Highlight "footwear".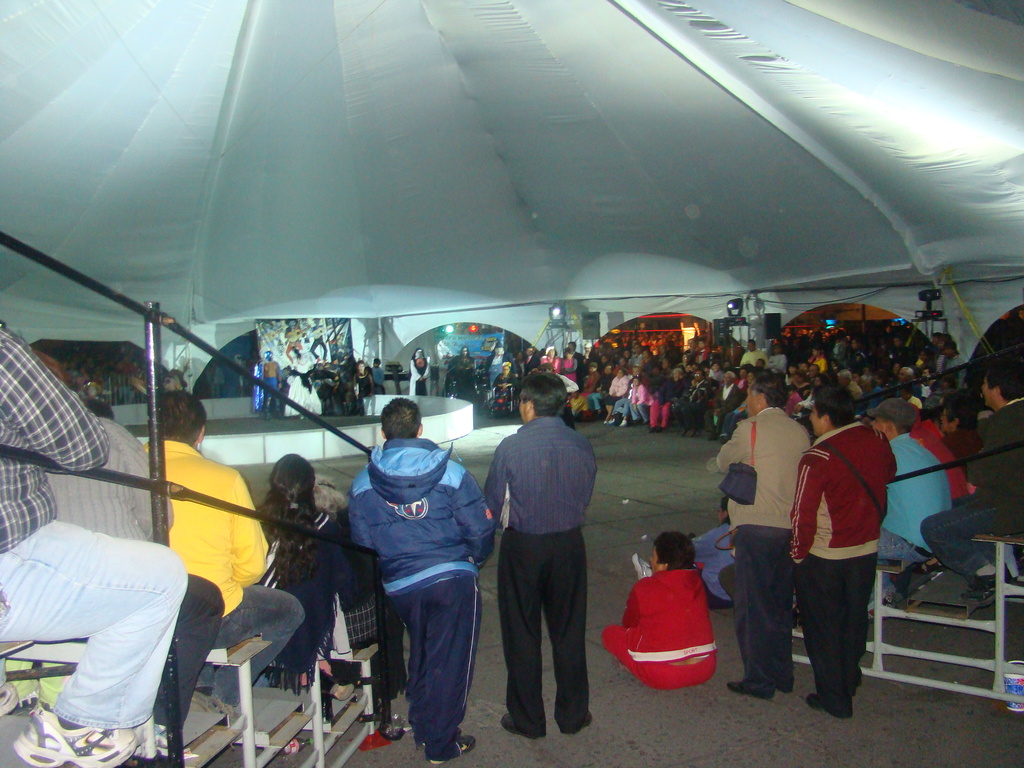
Highlighted region: locate(959, 572, 1006, 607).
